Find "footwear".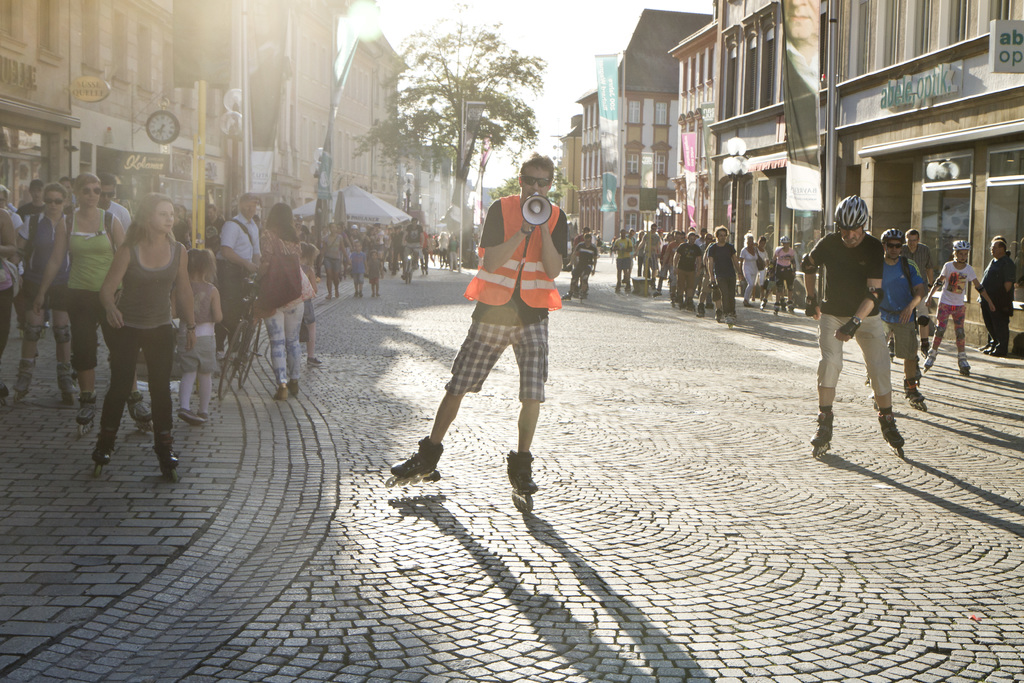
177/408/203/424.
